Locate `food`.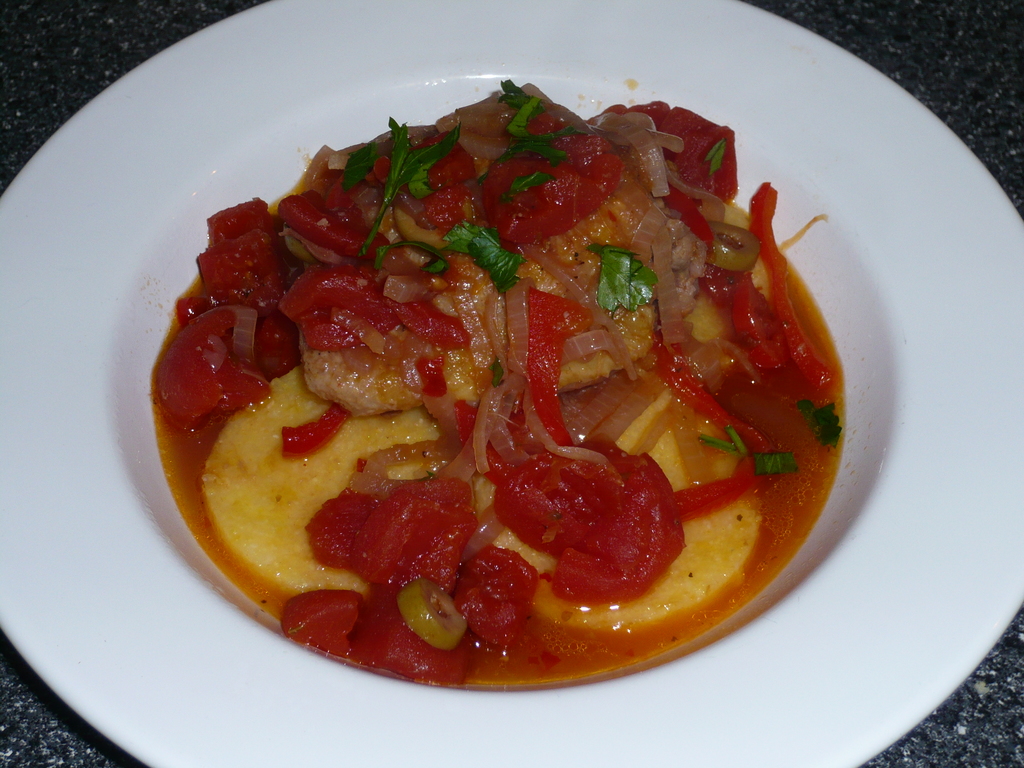
Bounding box: box=[120, 54, 876, 682].
